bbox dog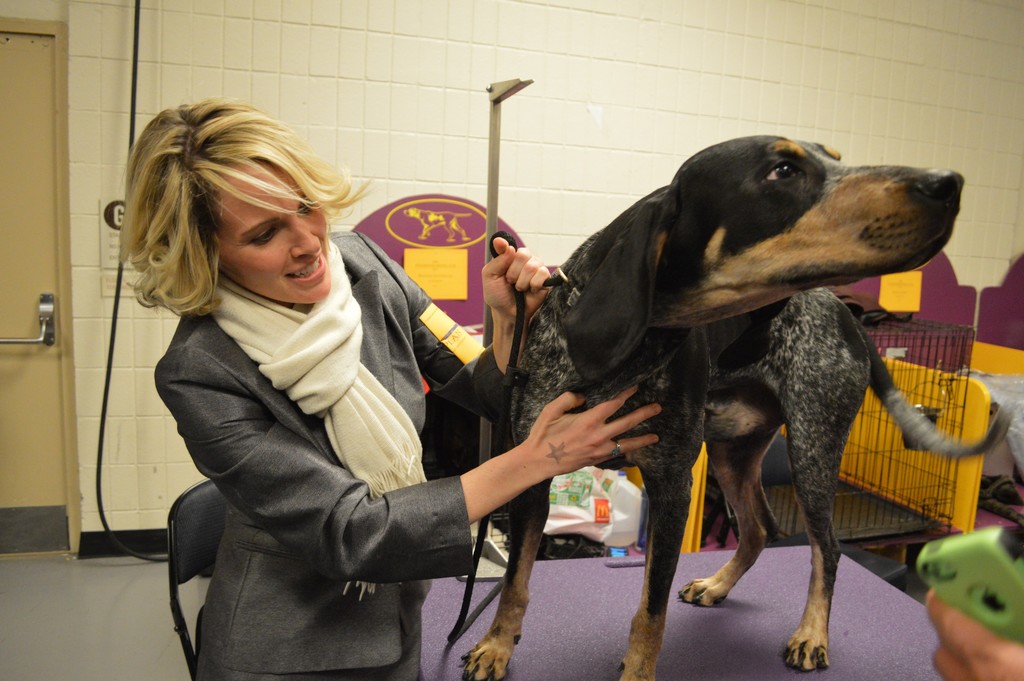
crop(459, 134, 1018, 680)
